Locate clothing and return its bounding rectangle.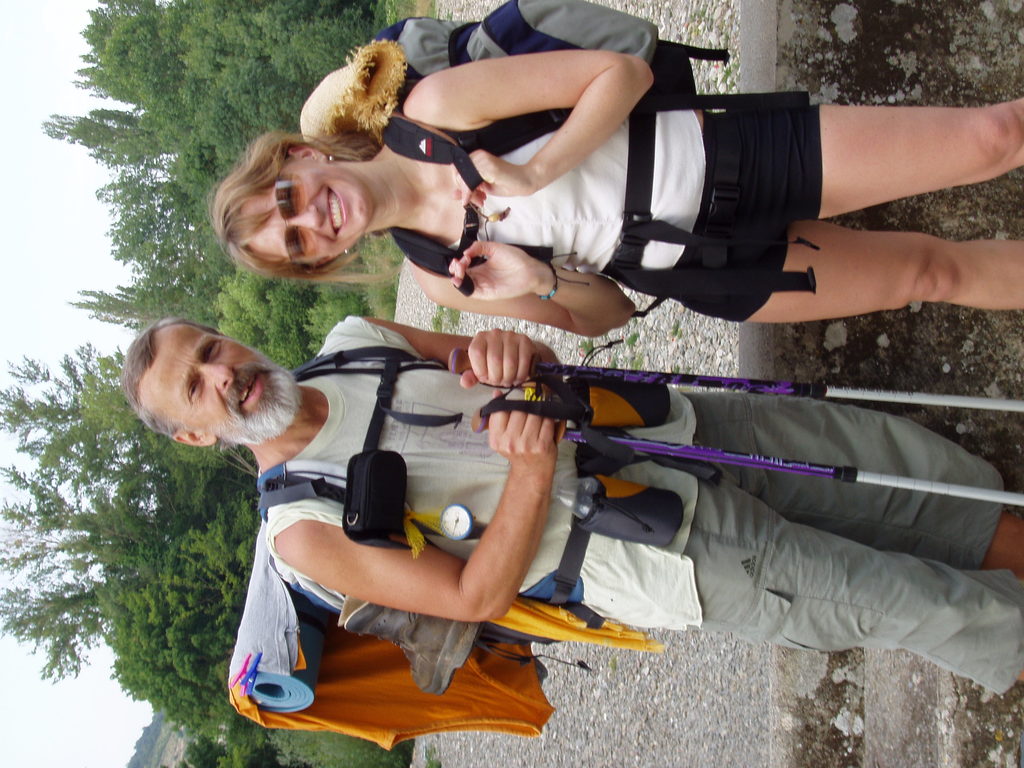
(x1=668, y1=106, x2=829, y2=324).
